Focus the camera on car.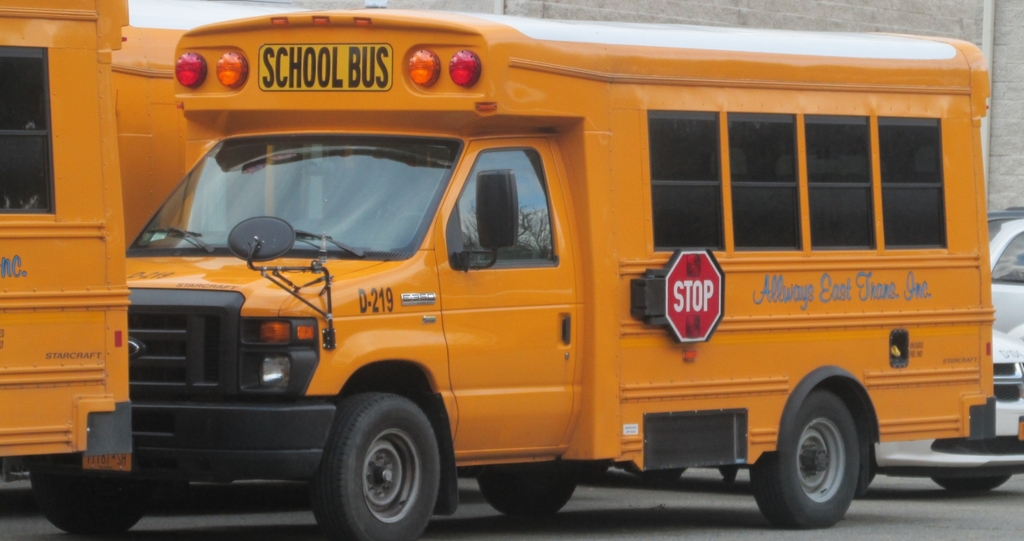
Focus region: (x1=858, y1=320, x2=1023, y2=500).
